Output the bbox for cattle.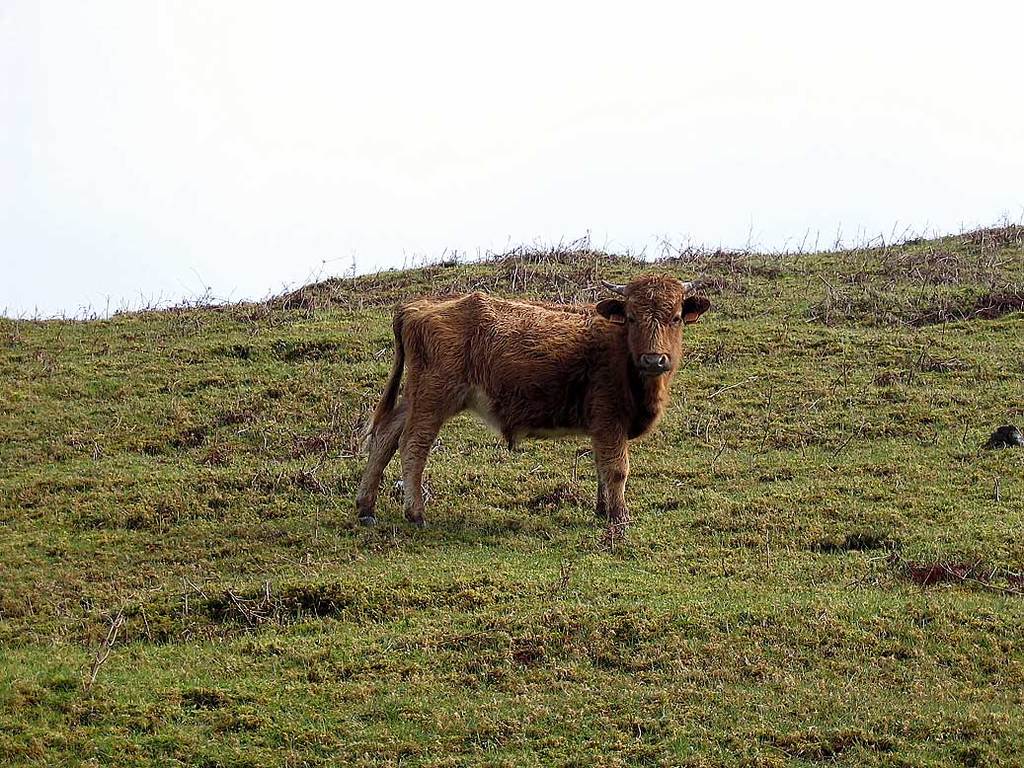
detection(366, 262, 721, 531).
